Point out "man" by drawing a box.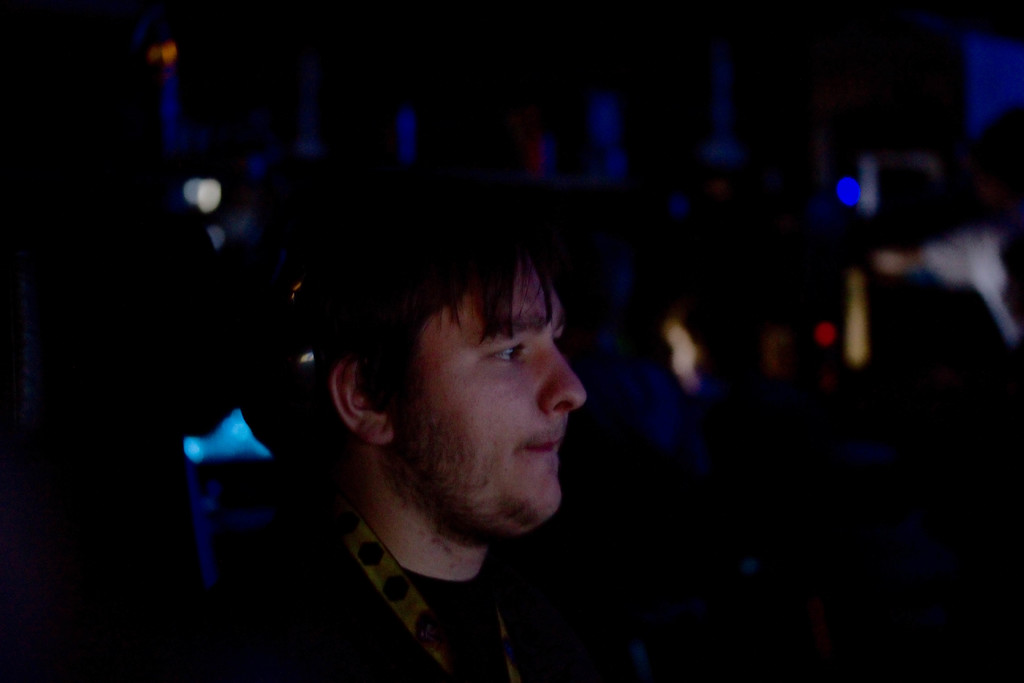
257, 213, 649, 654.
